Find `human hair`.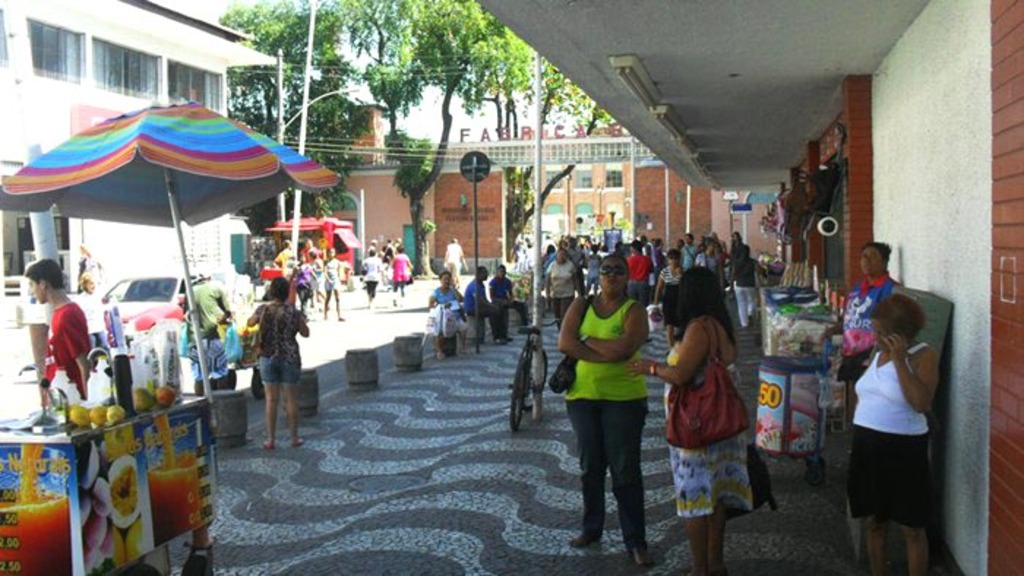
BBox(633, 235, 642, 250).
